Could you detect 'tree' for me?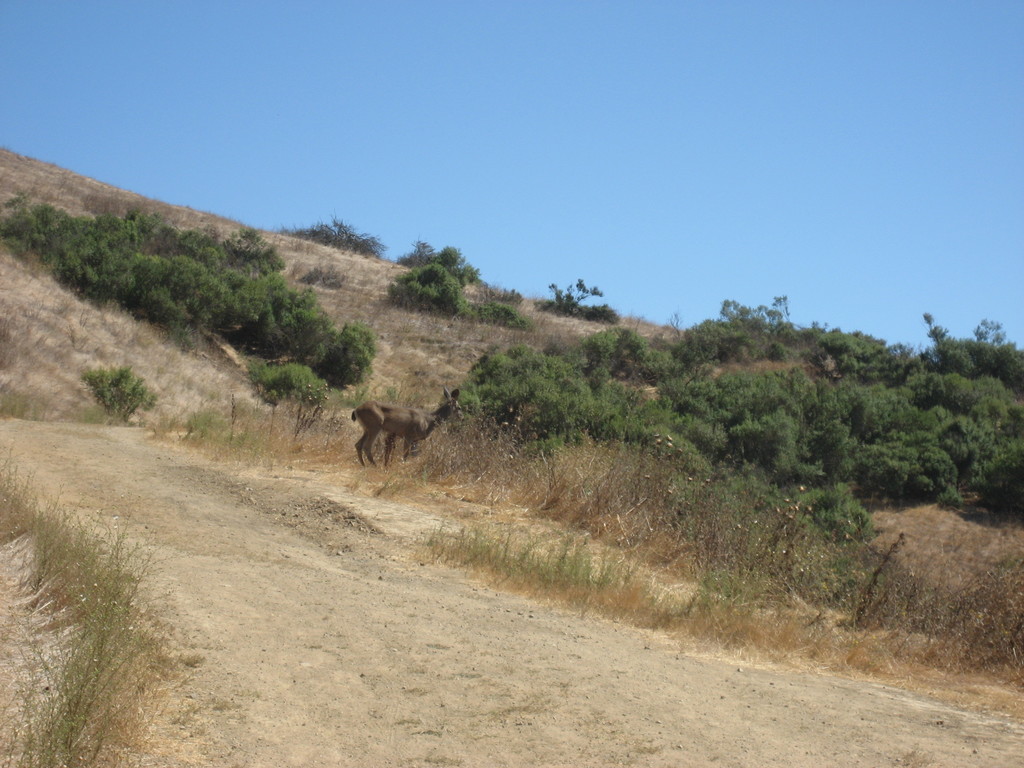
Detection result: BBox(549, 275, 604, 312).
